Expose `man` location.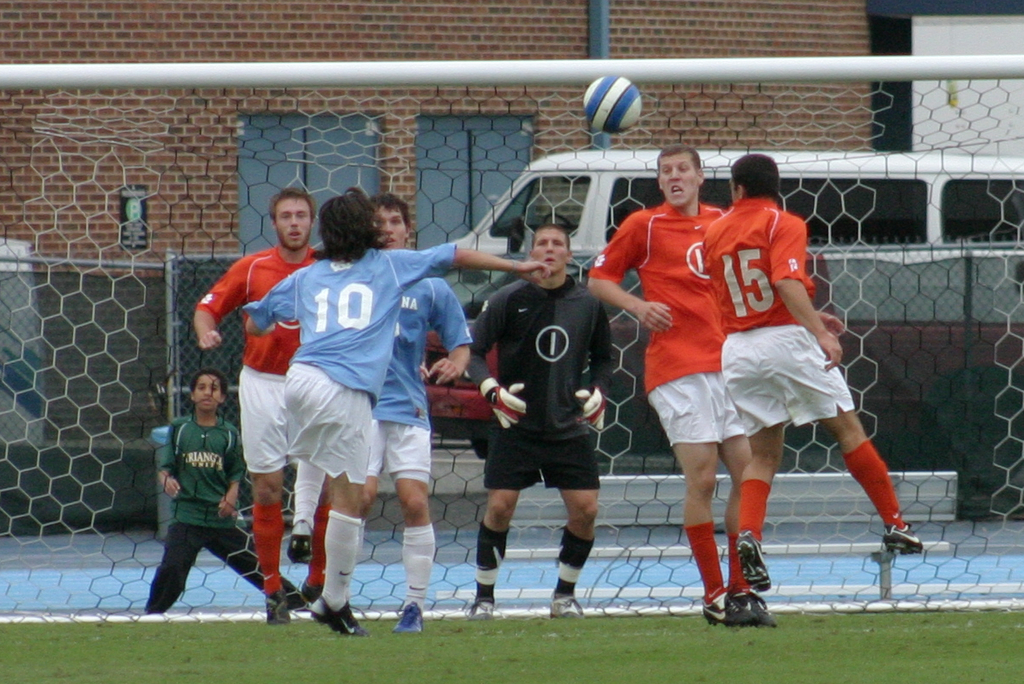
Exposed at <region>244, 187, 551, 636</region>.
